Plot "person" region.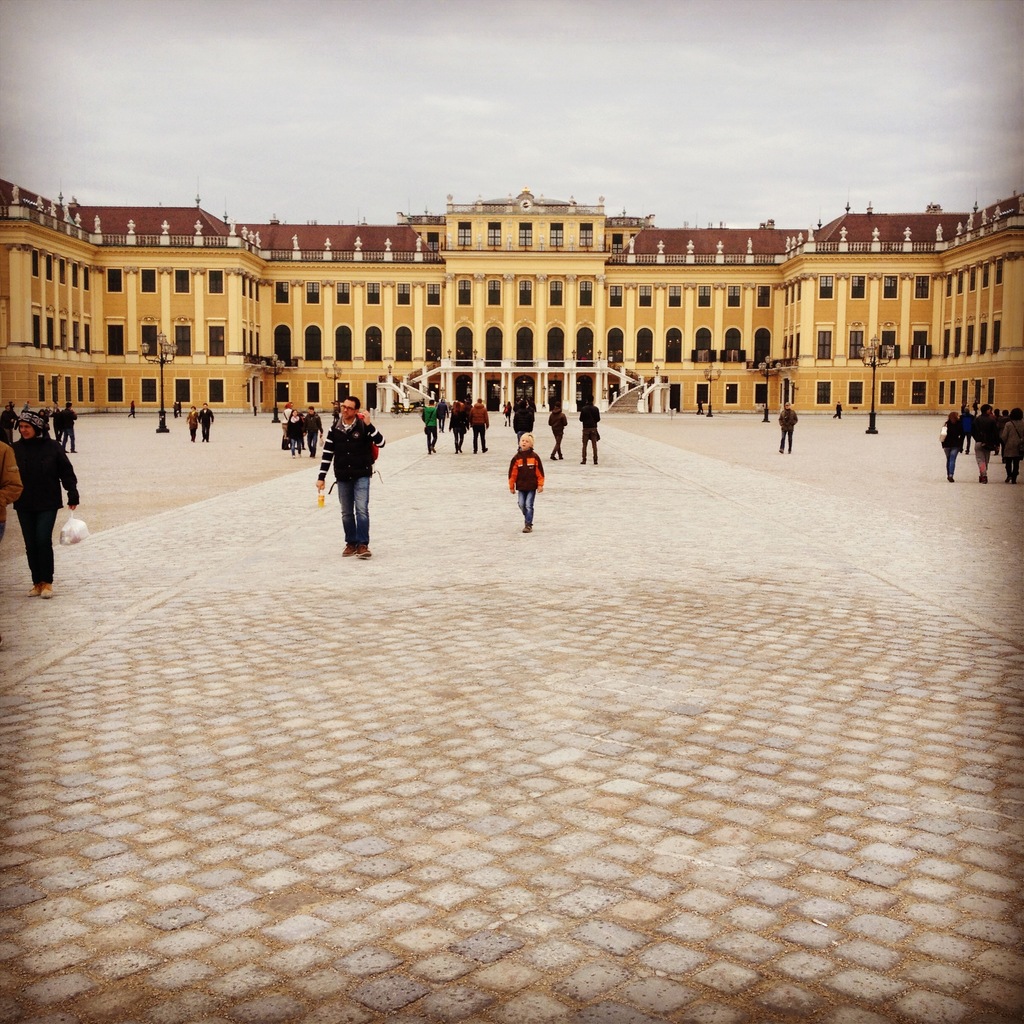
Plotted at 546 398 570 461.
